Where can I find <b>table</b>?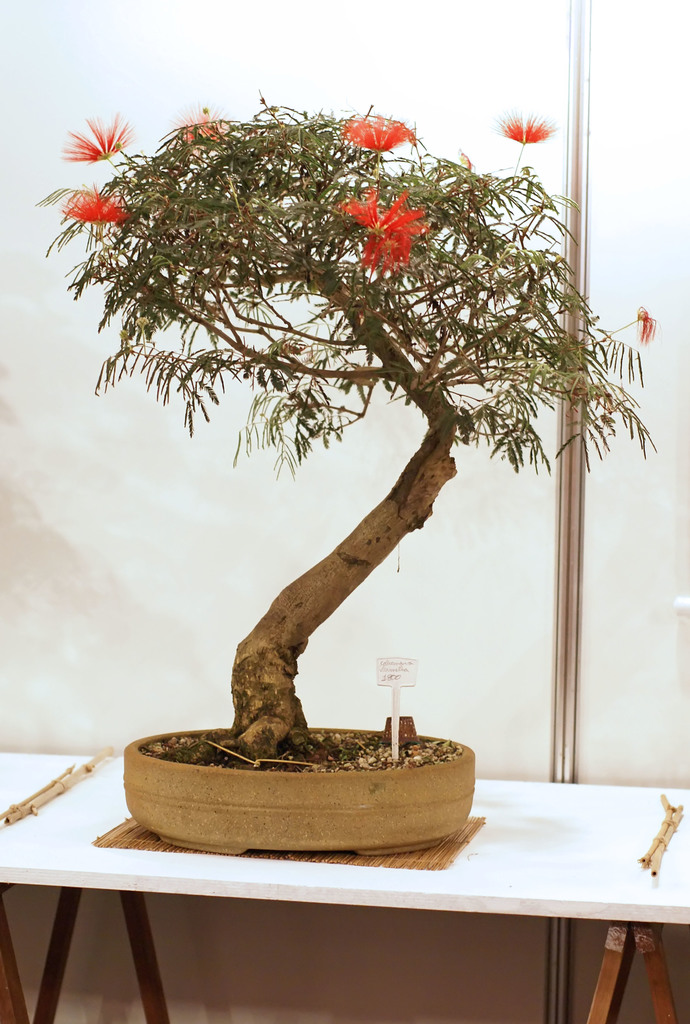
You can find it at pyautogui.locateOnScreen(0, 804, 648, 1023).
